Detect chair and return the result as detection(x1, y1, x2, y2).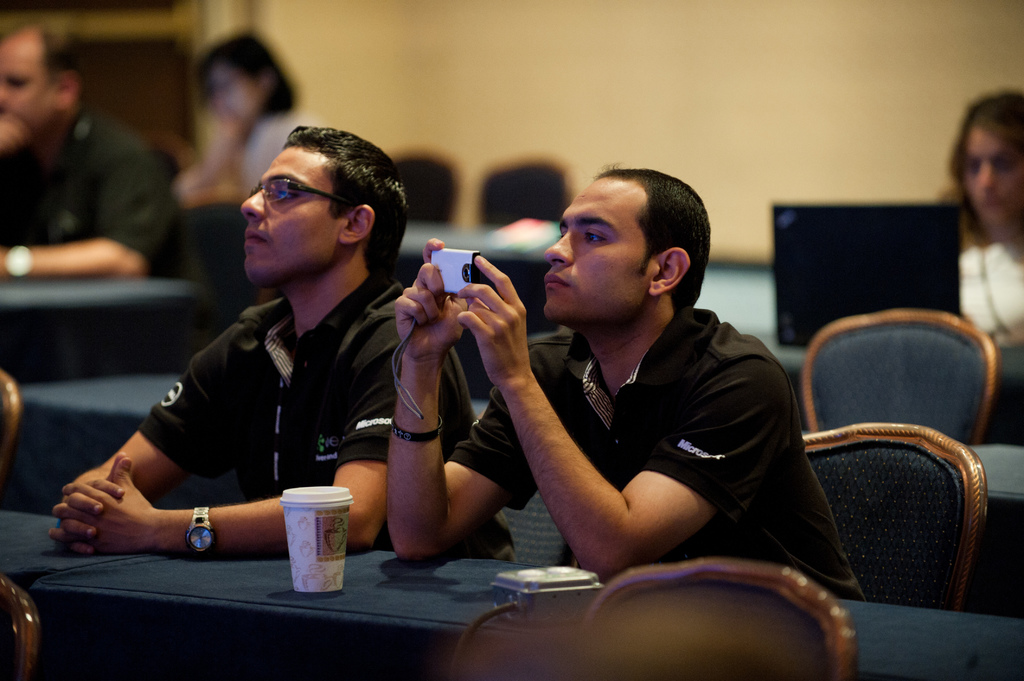
detection(0, 371, 25, 475).
